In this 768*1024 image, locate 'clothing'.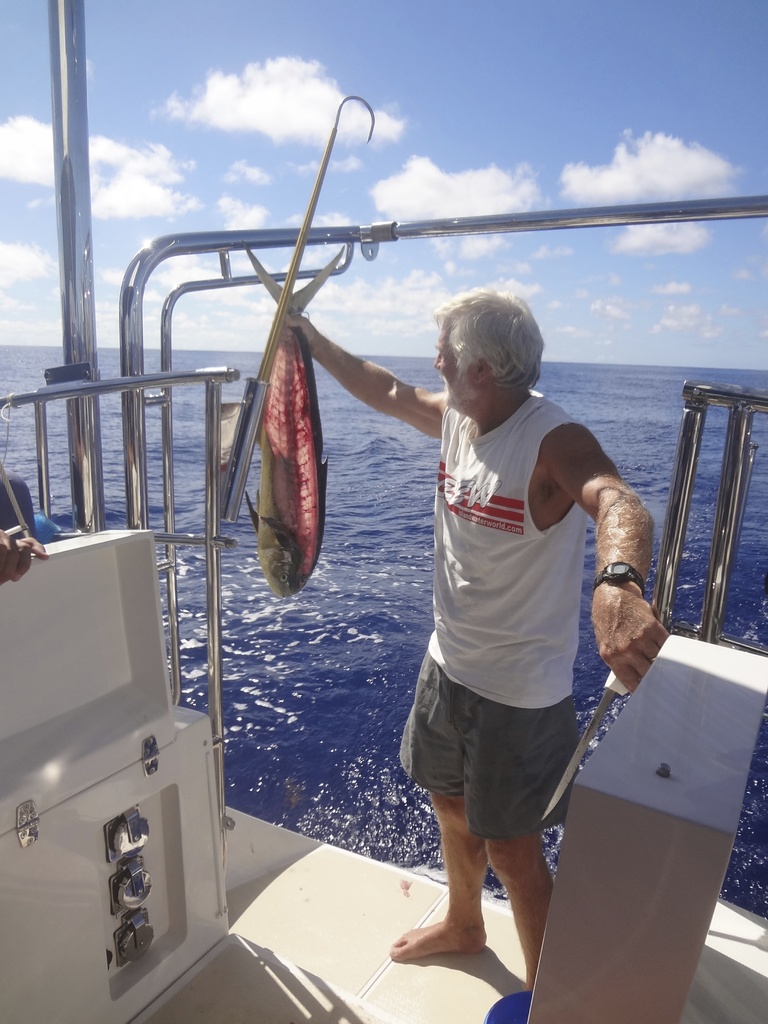
Bounding box: select_region(401, 356, 637, 860).
